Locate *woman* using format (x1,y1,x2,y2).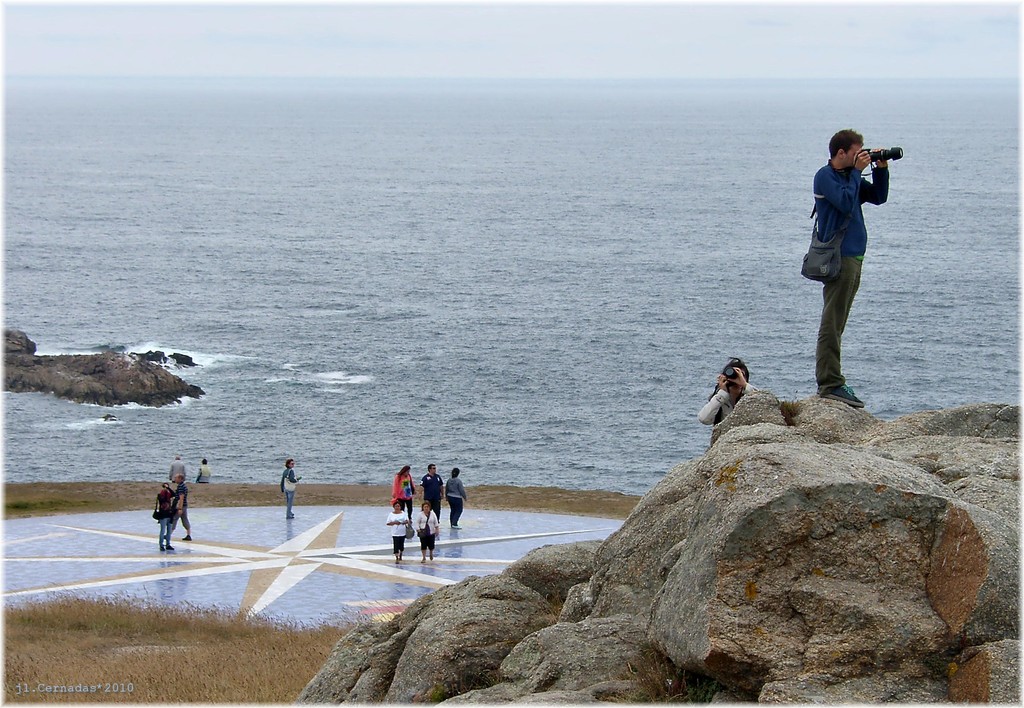
(391,464,417,523).
